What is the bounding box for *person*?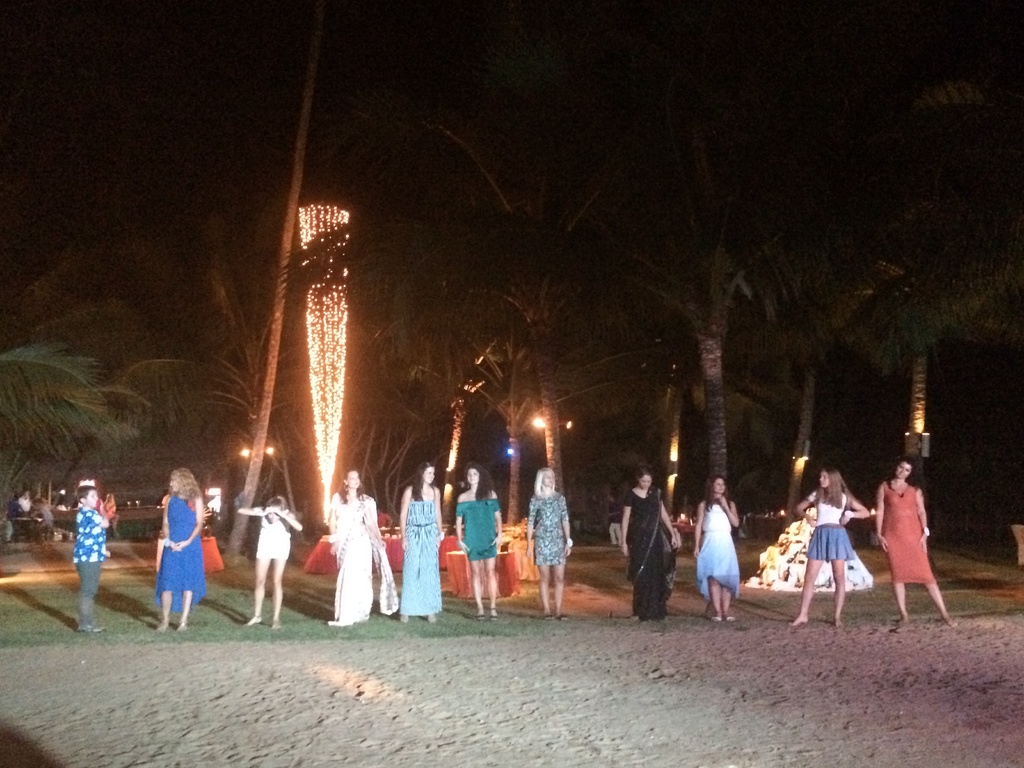
[622,463,684,626].
